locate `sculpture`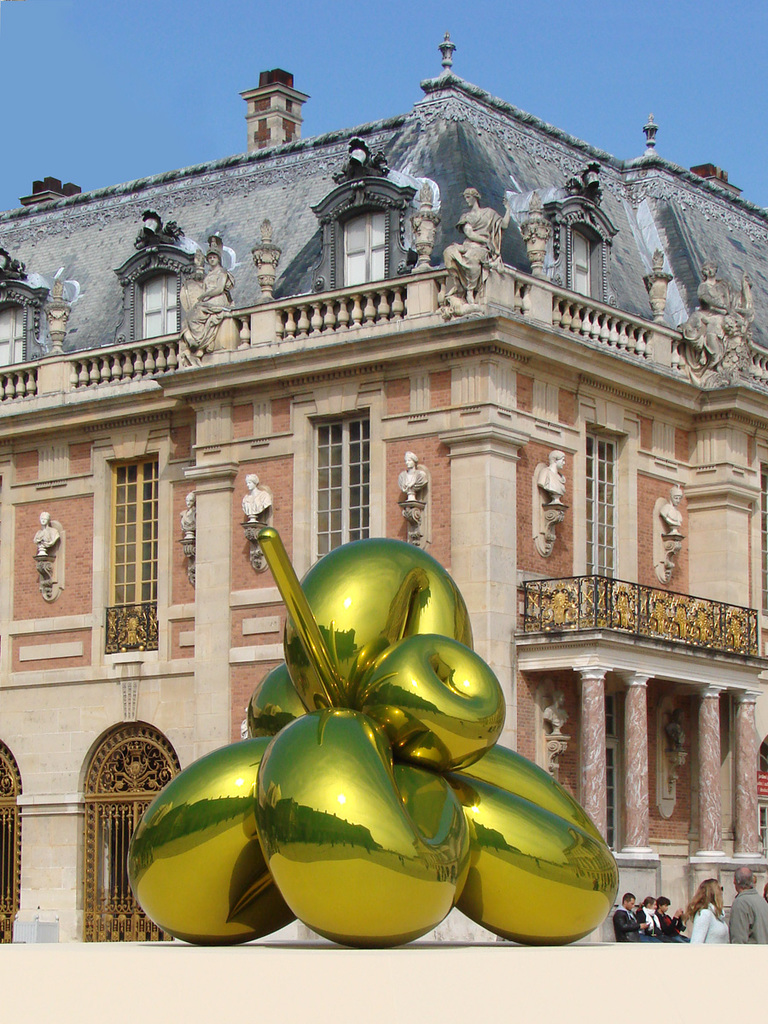
left=515, top=196, right=567, bottom=269
